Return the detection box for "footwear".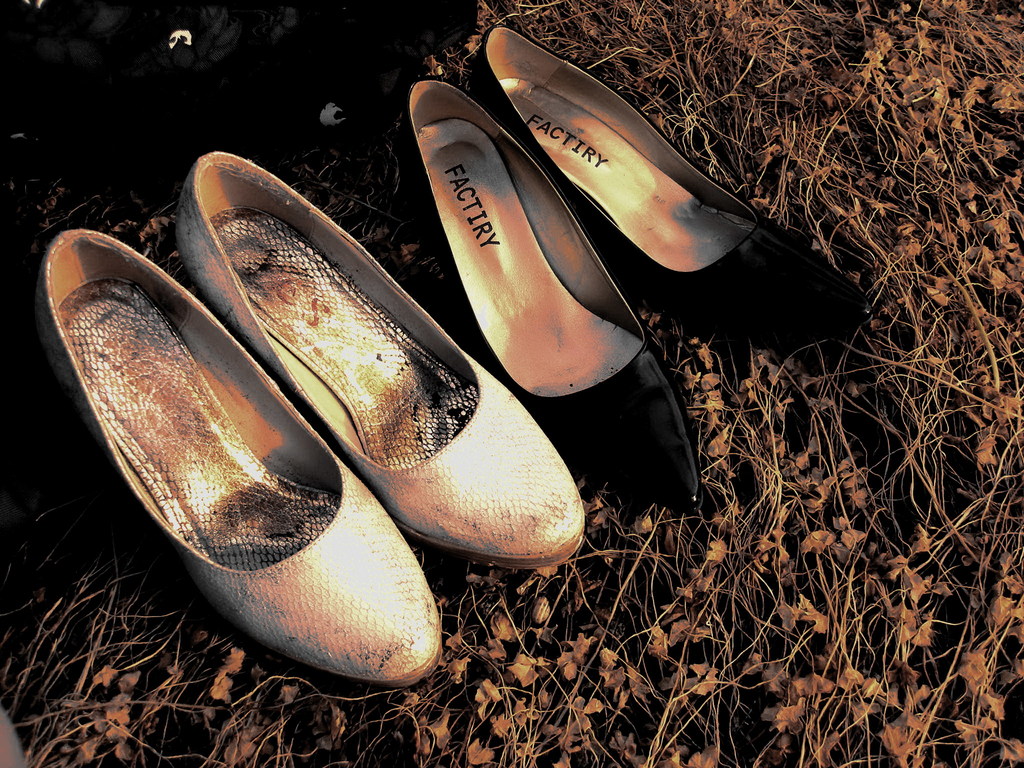
x1=456, y1=5, x2=888, y2=373.
